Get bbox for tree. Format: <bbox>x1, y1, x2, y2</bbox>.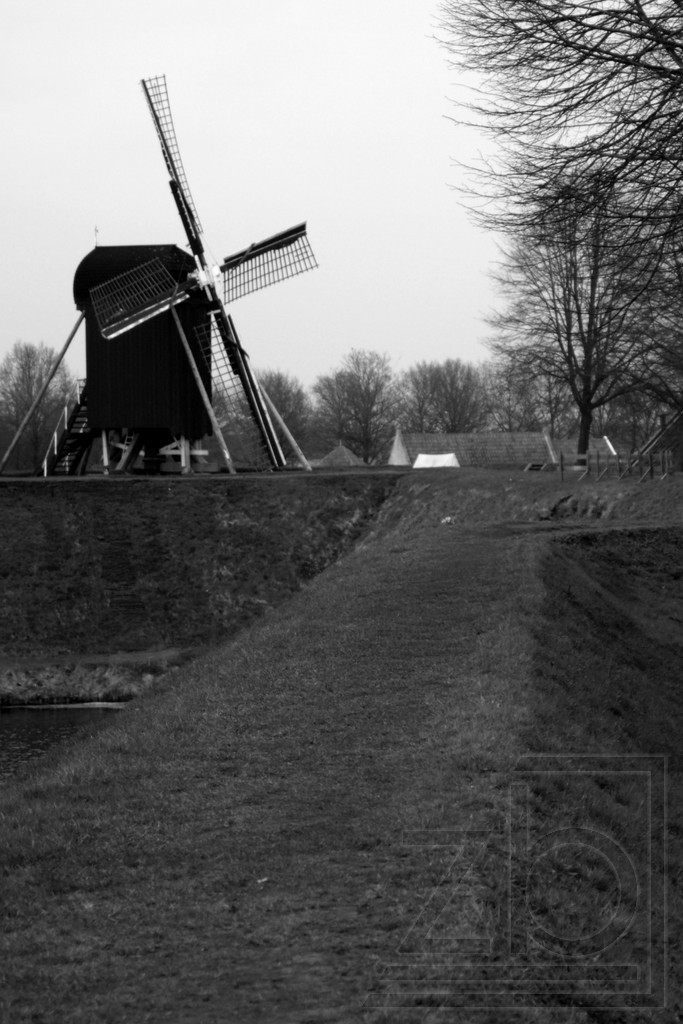
<bbox>368, 347, 491, 420</bbox>.
